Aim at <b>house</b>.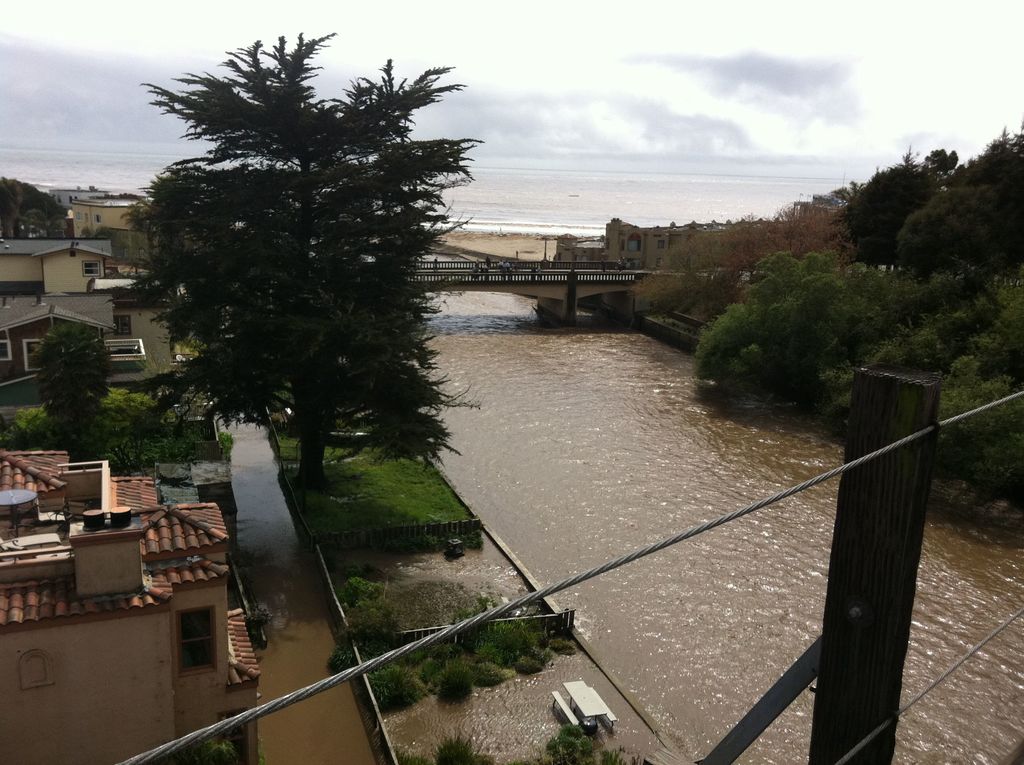
Aimed at 0/440/266/764.
